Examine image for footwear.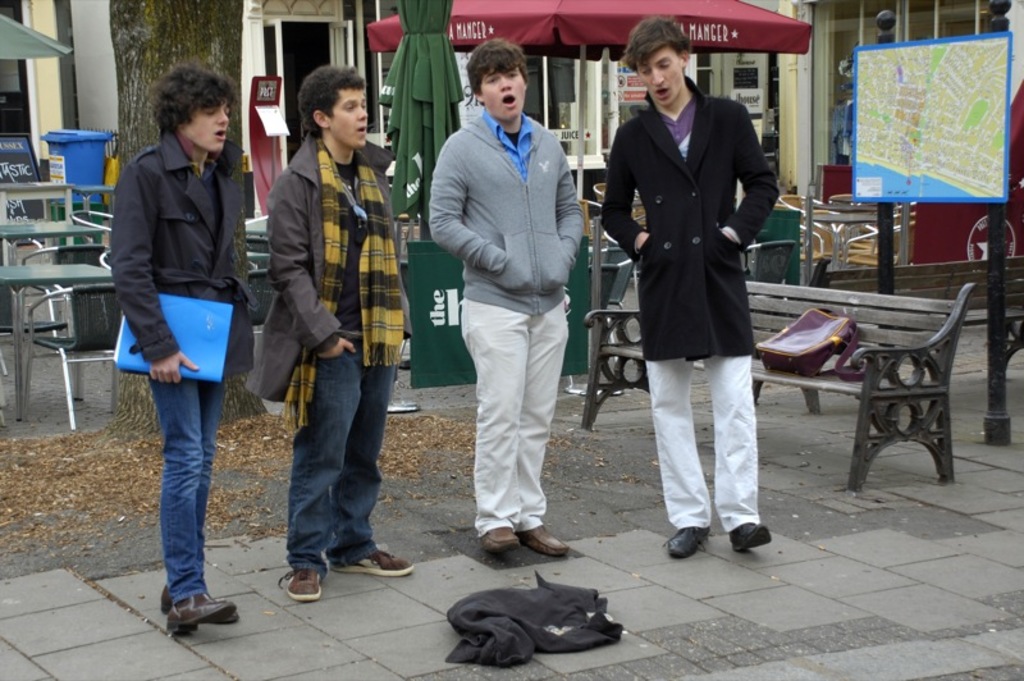
Examination result: <region>515, 526, 572, 558</region>.
